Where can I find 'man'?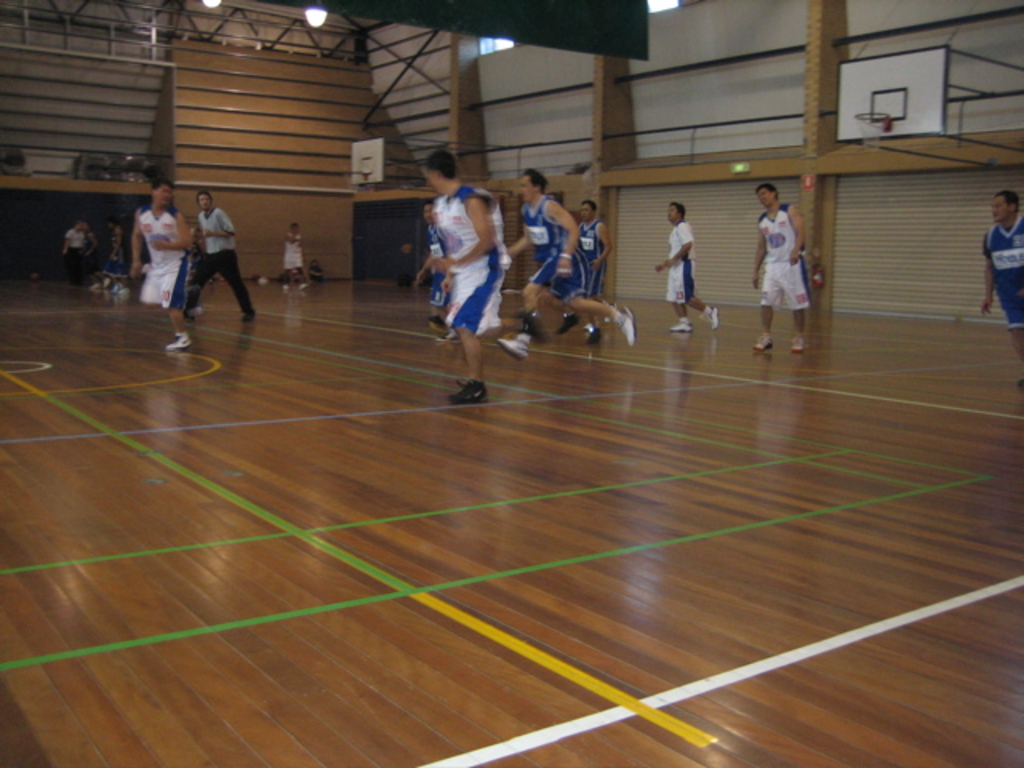
You can find it at [648,192,722,339].
